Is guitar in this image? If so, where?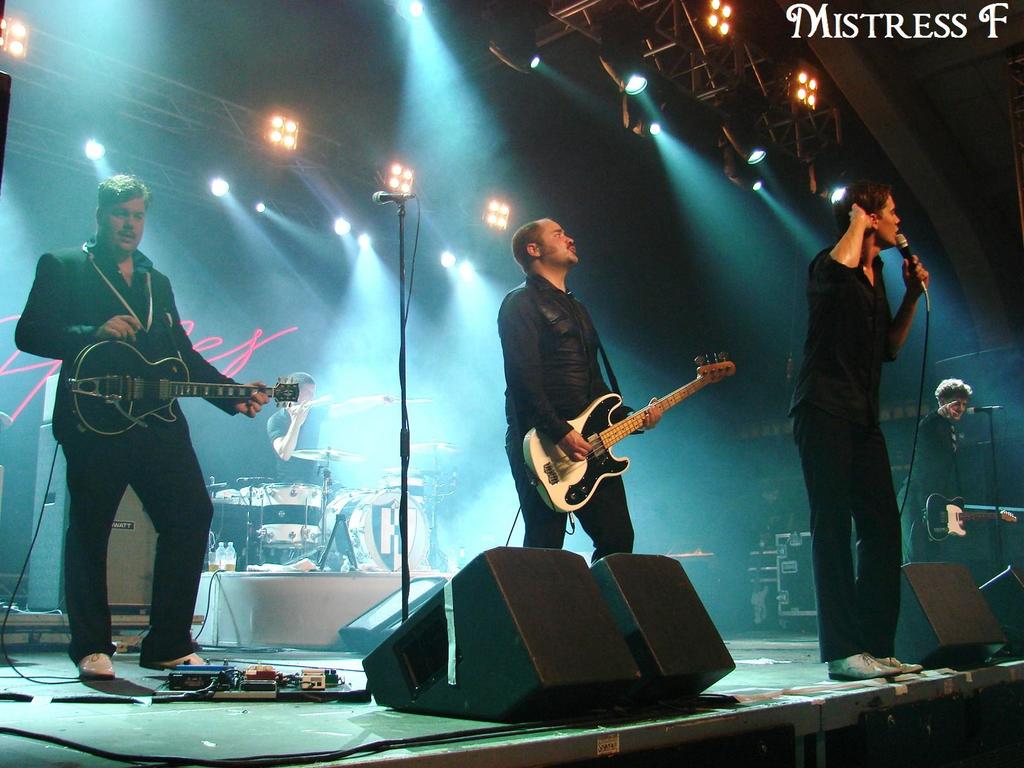
Yes, at pyautogui.locateOnScreen(64, 338, 301, 438).
